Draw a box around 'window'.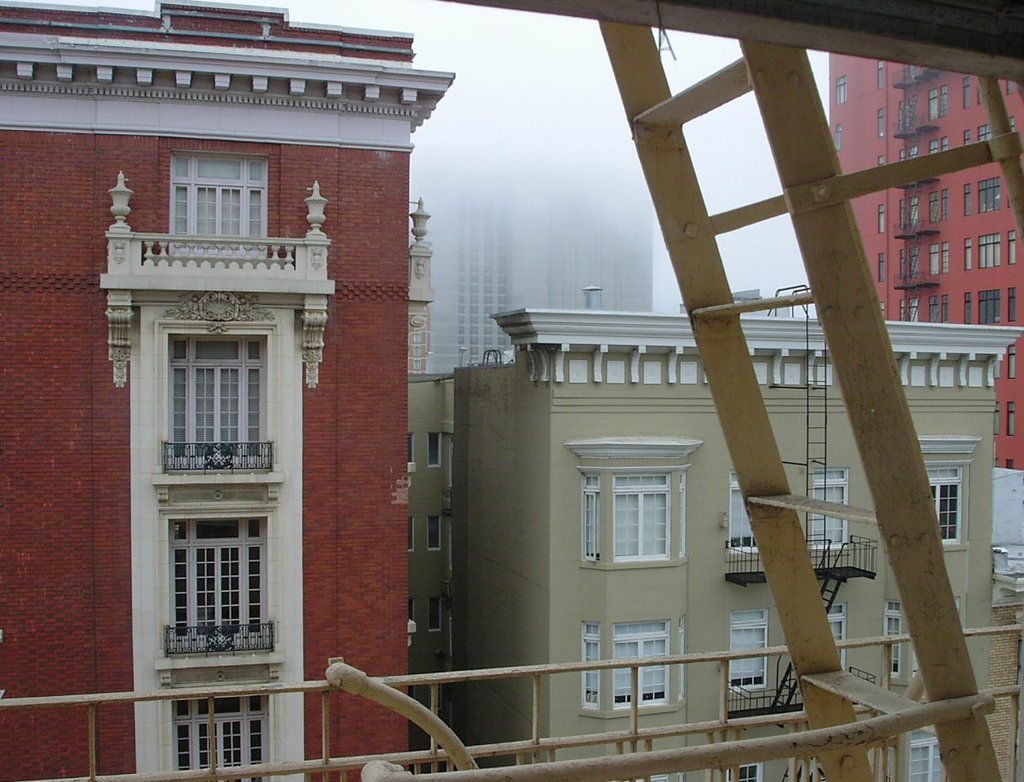
Rect(898, 248, 916, 283).
